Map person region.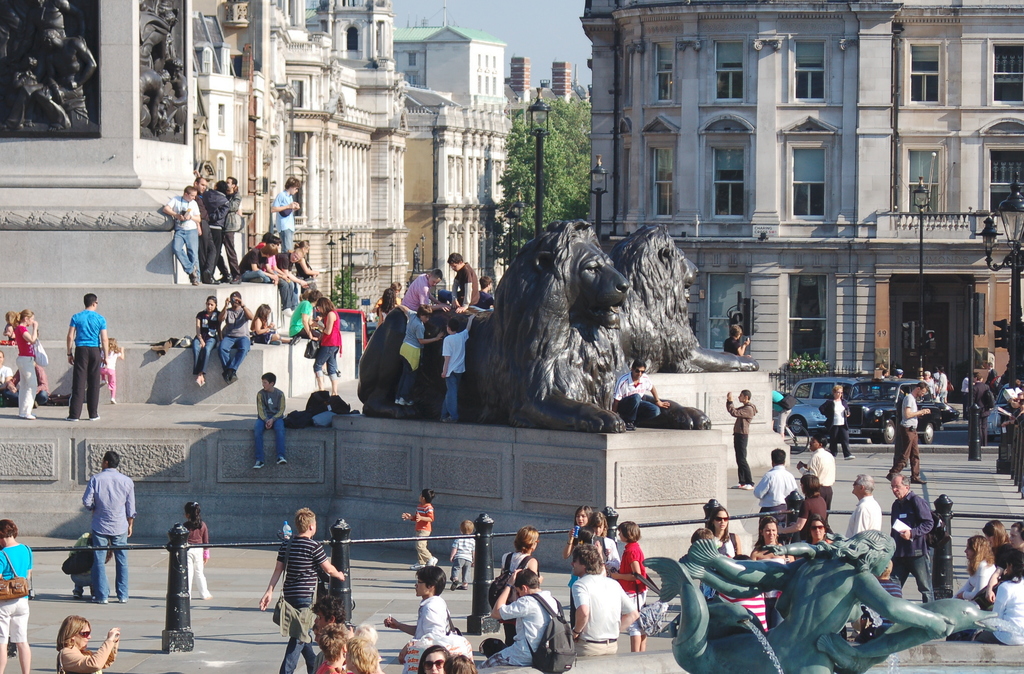
Mapped to [x1=85, y1=454, x2=139, y2=609].
